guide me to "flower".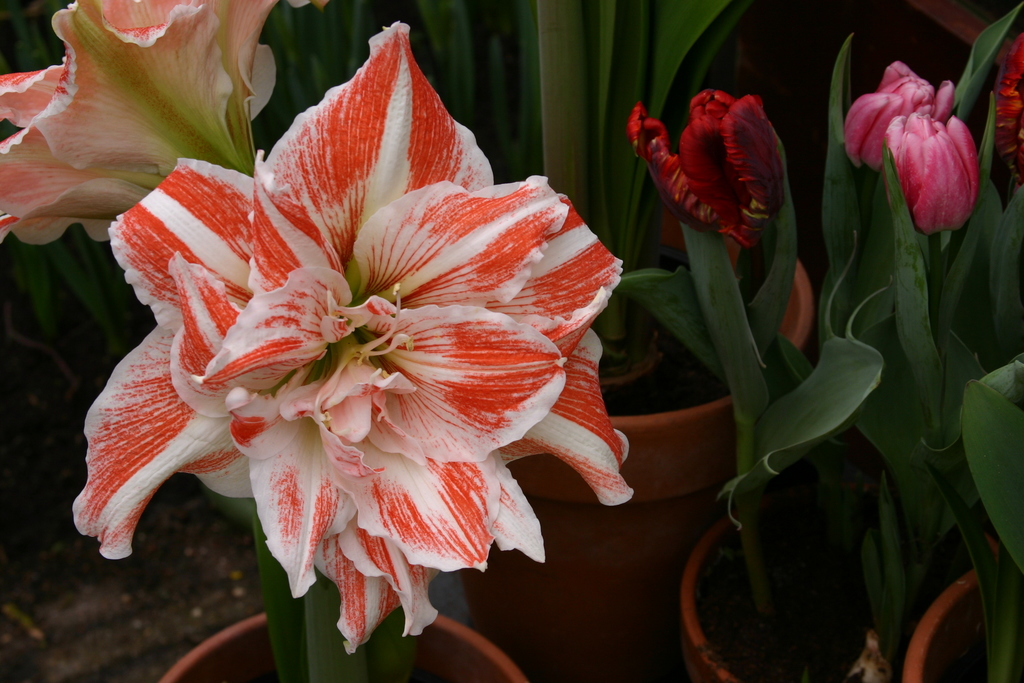
Guidance: select_region(64, 15, 635, 655).
